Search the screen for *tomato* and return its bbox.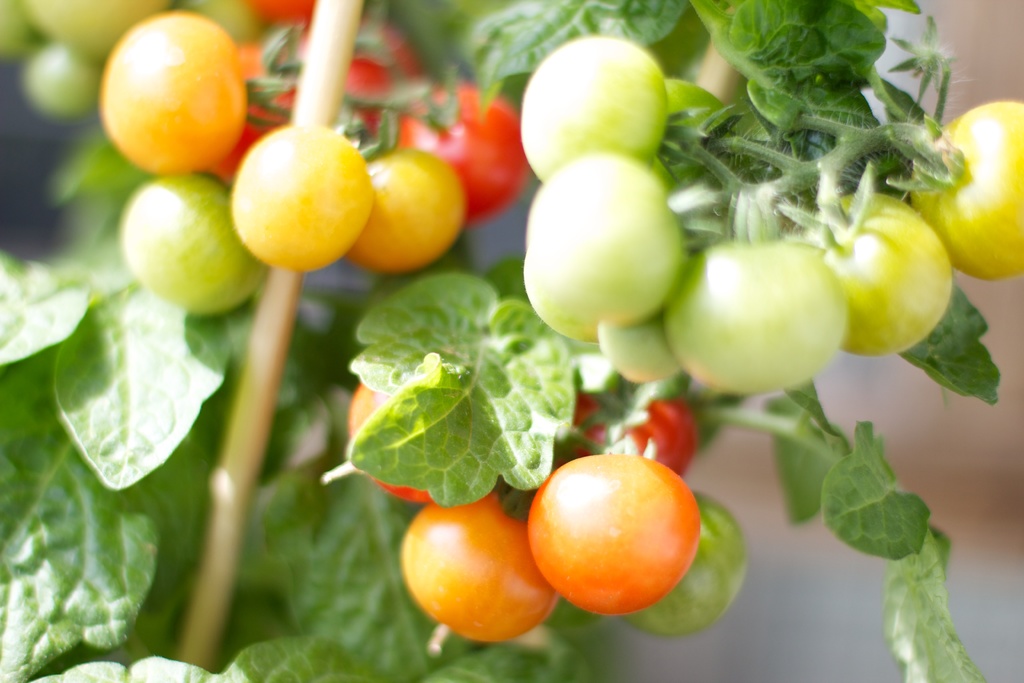
Found: left=225, top=42, right=279, bottom=177.
